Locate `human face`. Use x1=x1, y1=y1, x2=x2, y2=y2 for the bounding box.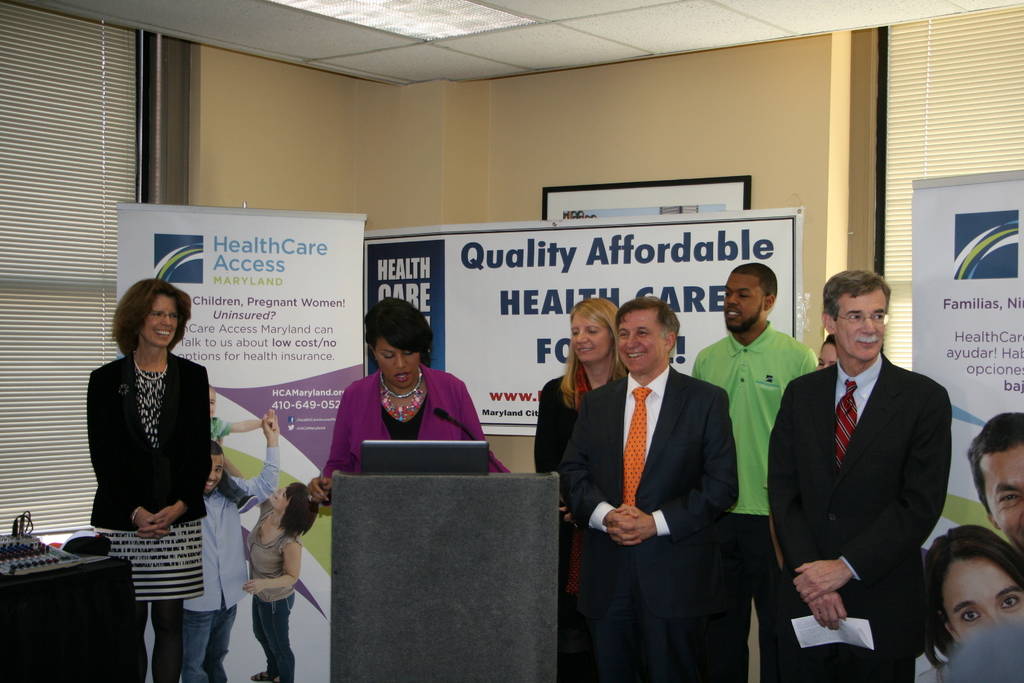
x1=209, y1=391, x2=216, y2=418.
